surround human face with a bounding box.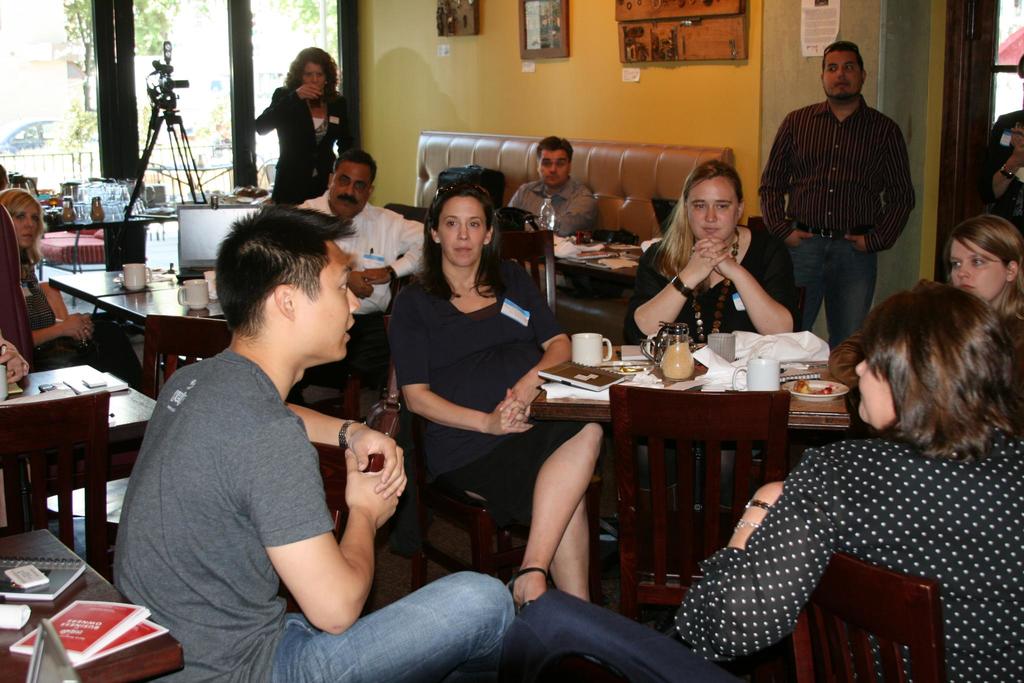
13:201:40:243.
